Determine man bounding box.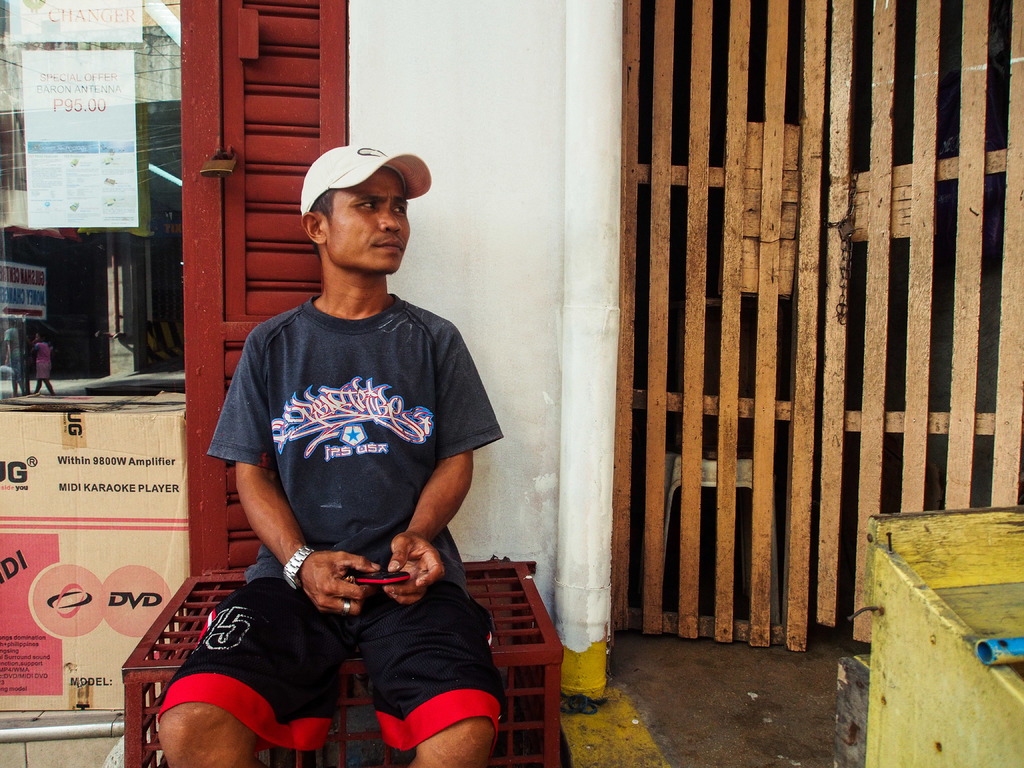
Determined: left=184, top=118, right=505, bottom=767.
